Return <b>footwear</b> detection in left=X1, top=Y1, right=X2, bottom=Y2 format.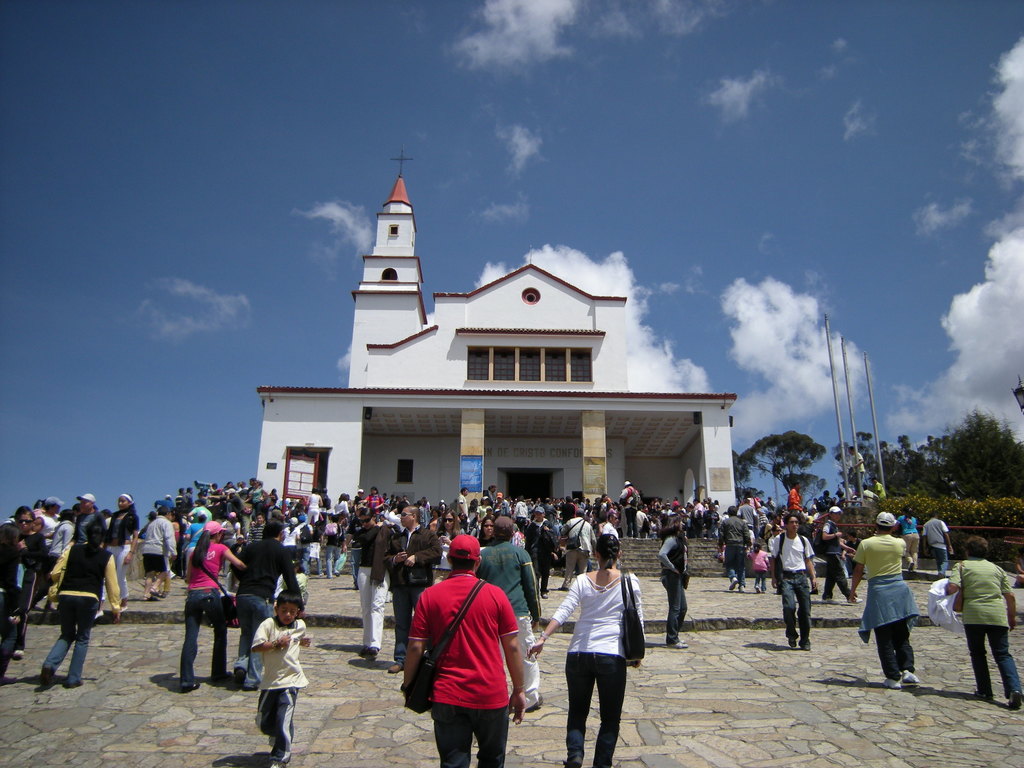
left=361, top=643, right=380, bottom=659.
